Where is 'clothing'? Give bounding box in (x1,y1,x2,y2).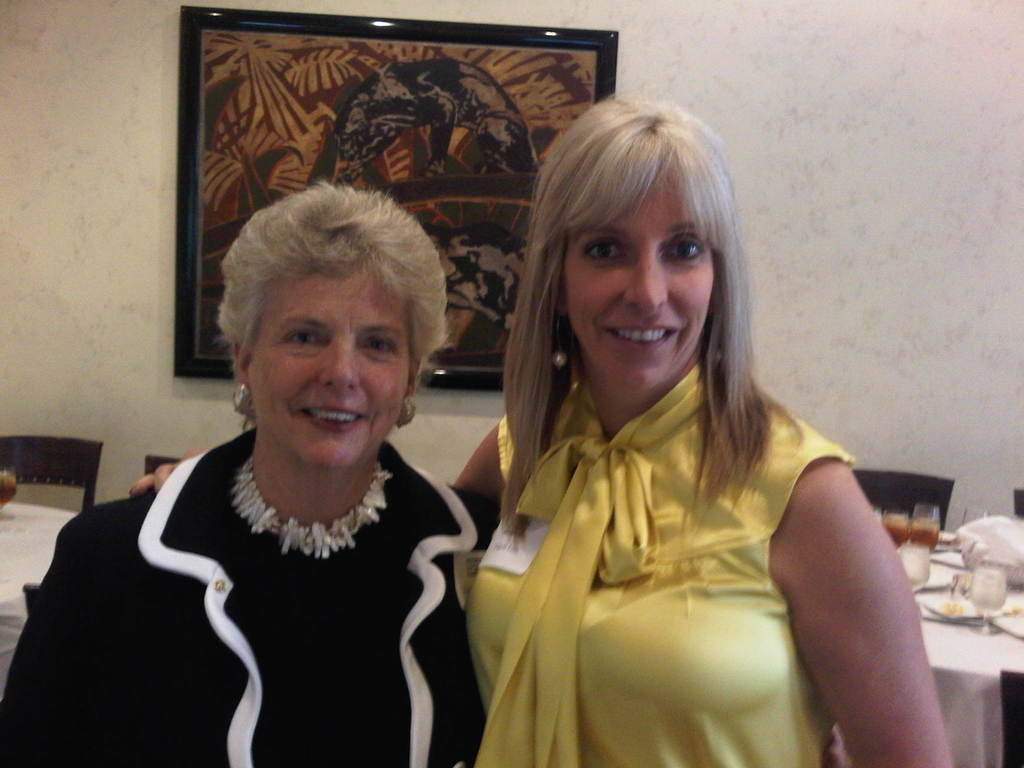
(72,386,496,762).
